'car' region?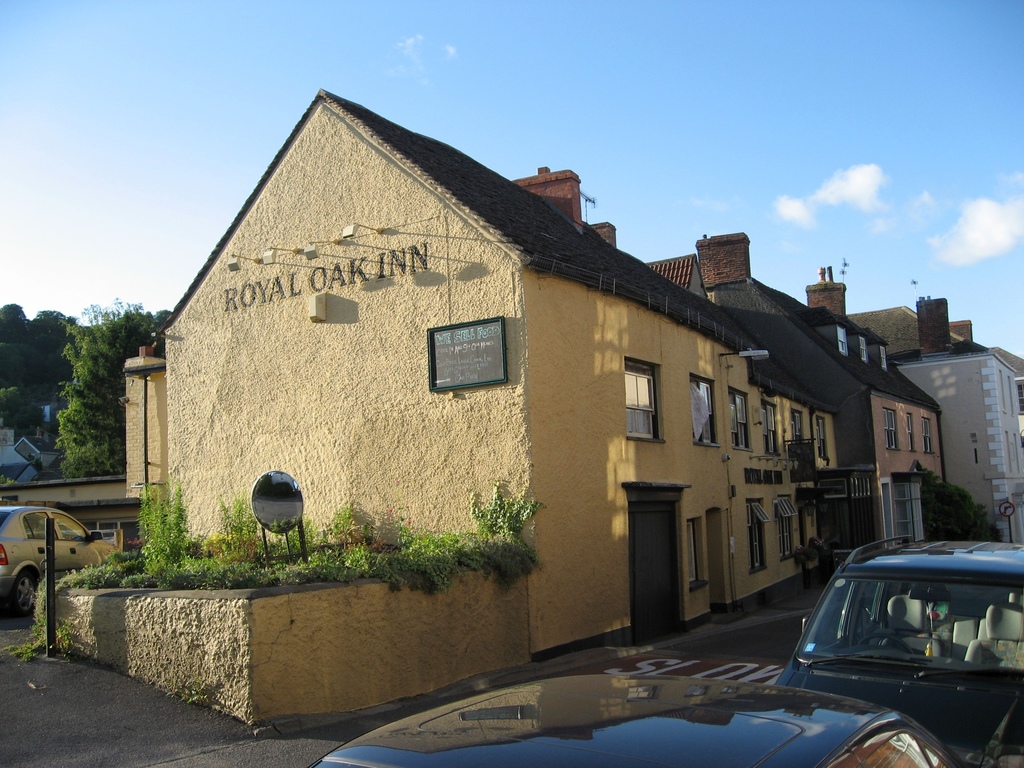
{"left": 0, "top": 508, "right": 124, "bottom": 610}
